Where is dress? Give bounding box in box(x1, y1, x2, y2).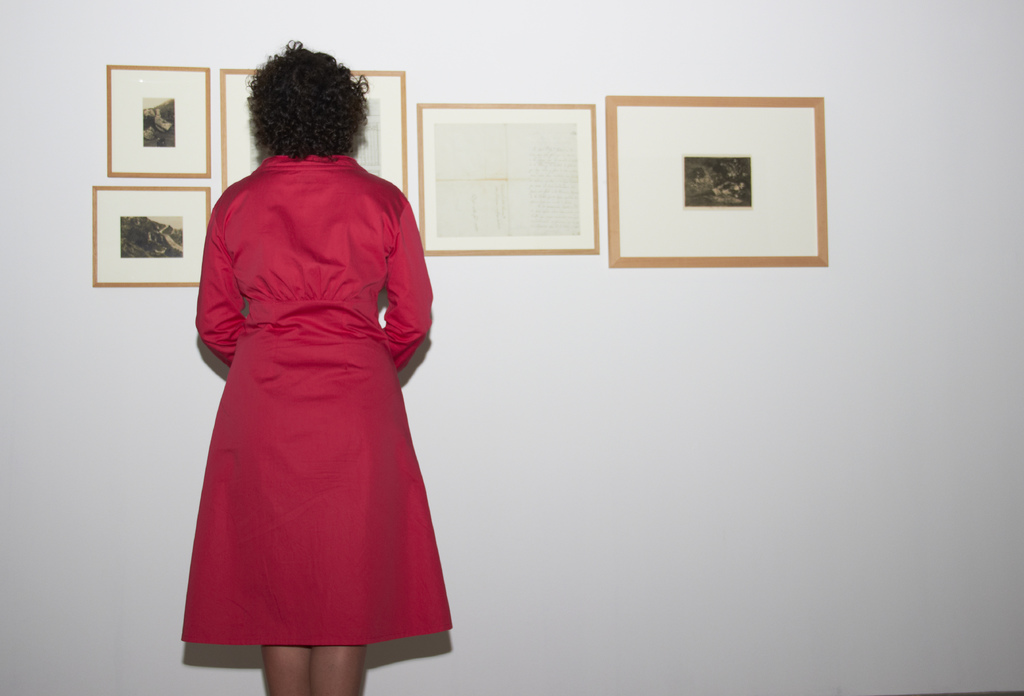
box(173, 156, 454, 649).
